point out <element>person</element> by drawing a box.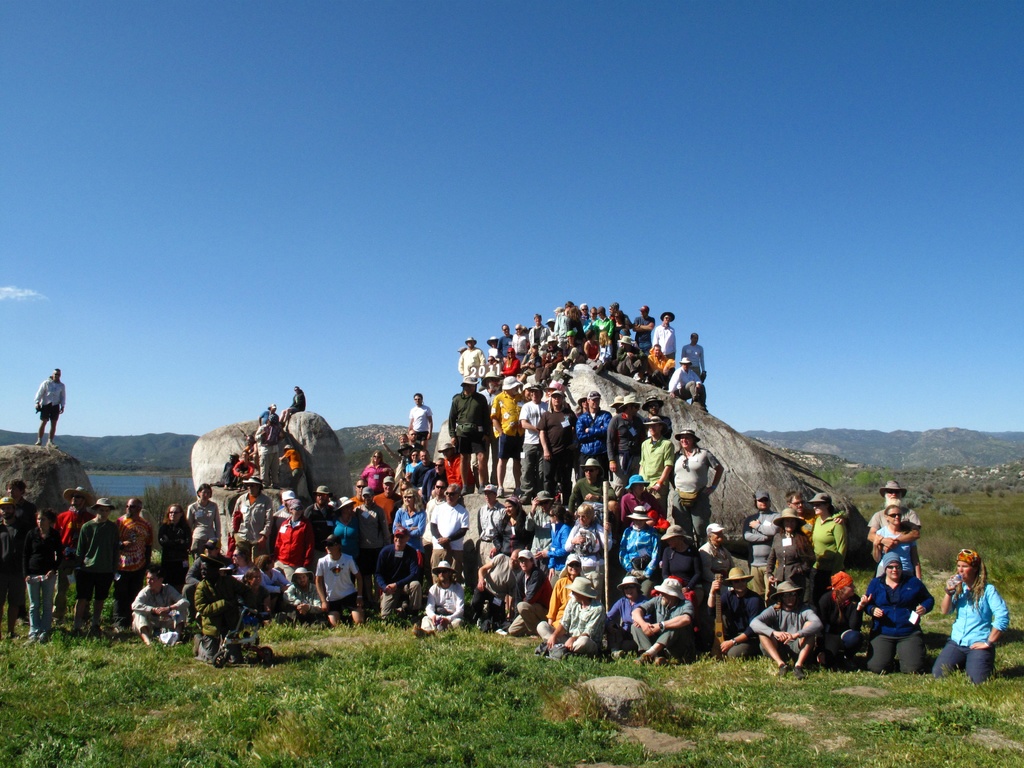
crop(930, 545, 1011, 687).
